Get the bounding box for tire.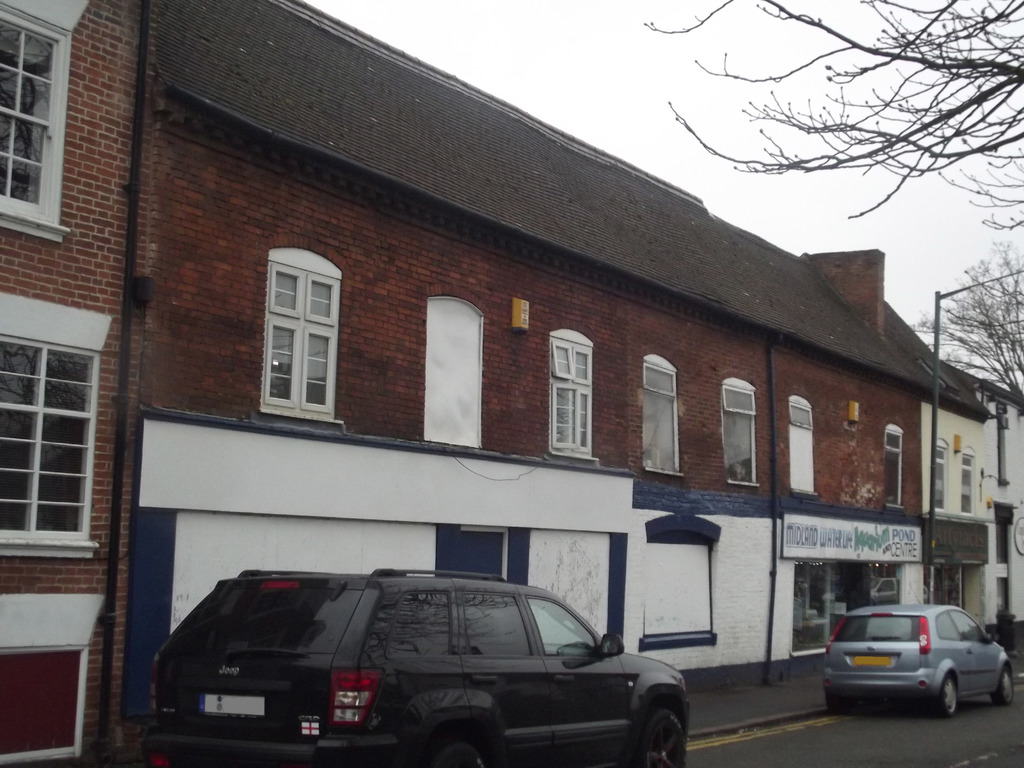
[991, 663, 1017, 704].
